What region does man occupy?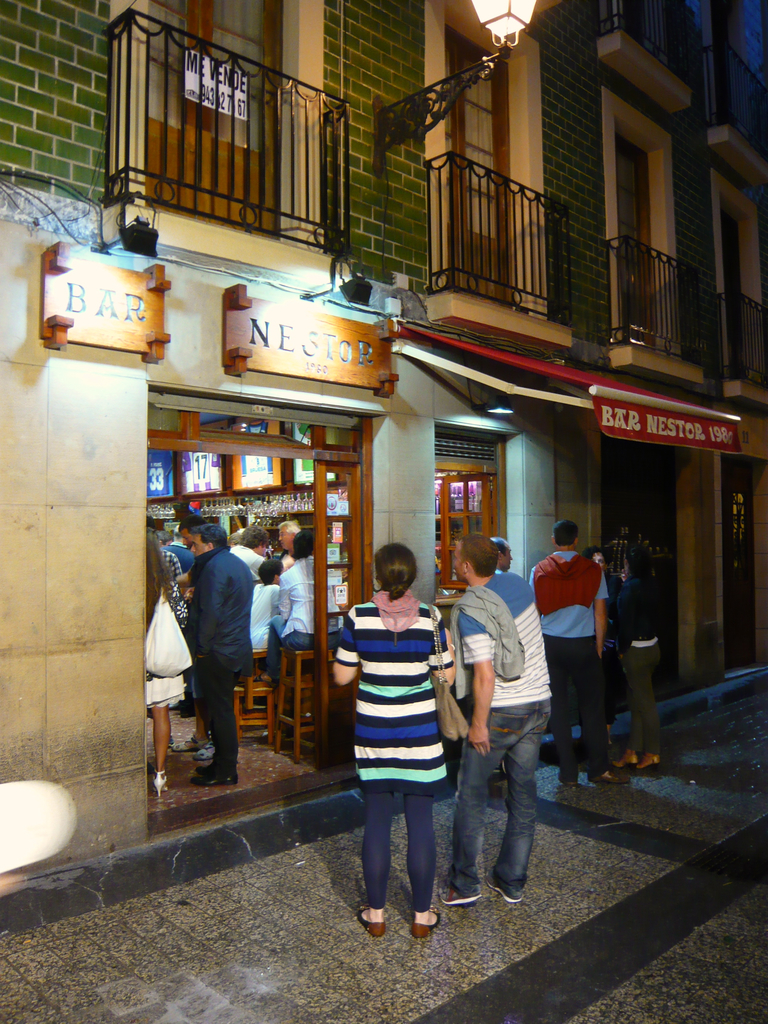
{"left": 273, "top": 514, "right": 303, "bottom": 568}.
